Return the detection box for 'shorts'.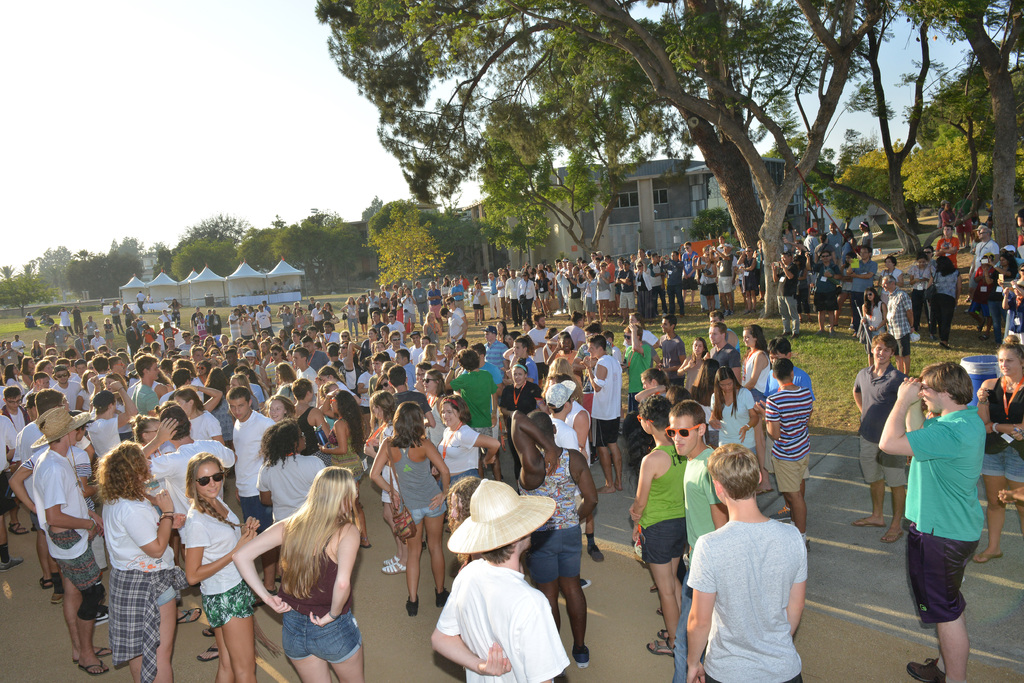
detection(472, 301, 484, 309).
